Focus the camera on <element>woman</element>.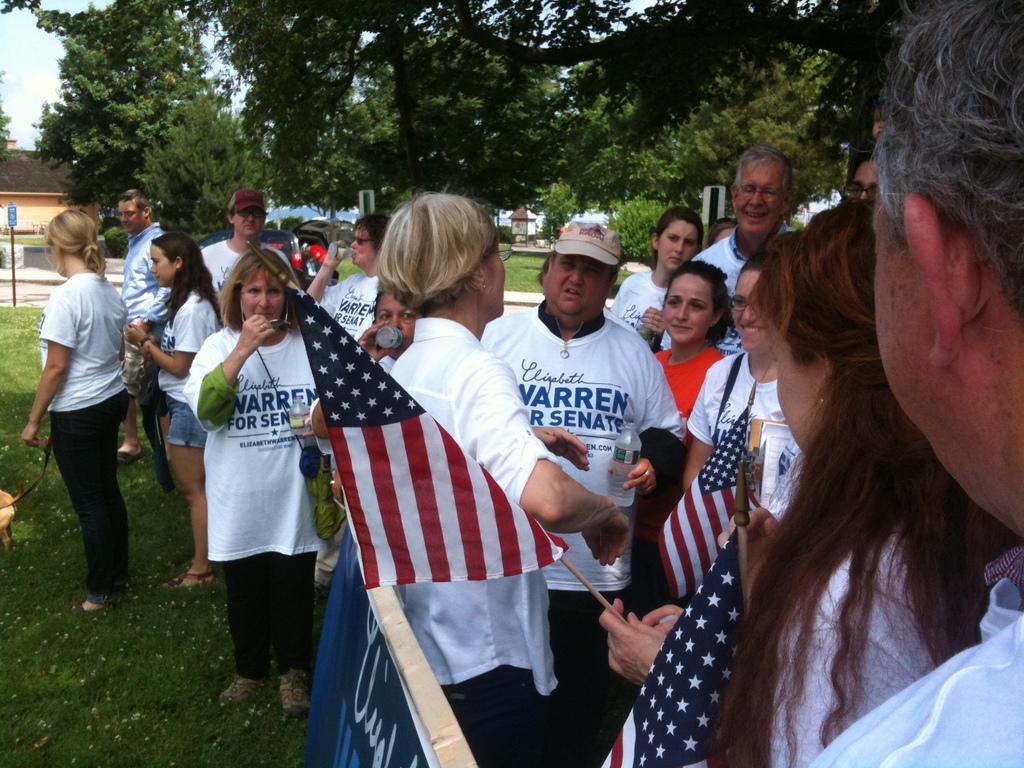
Focus region: {"x1": 303, "y1": 217, "x2": 397, "y2": 353}.
